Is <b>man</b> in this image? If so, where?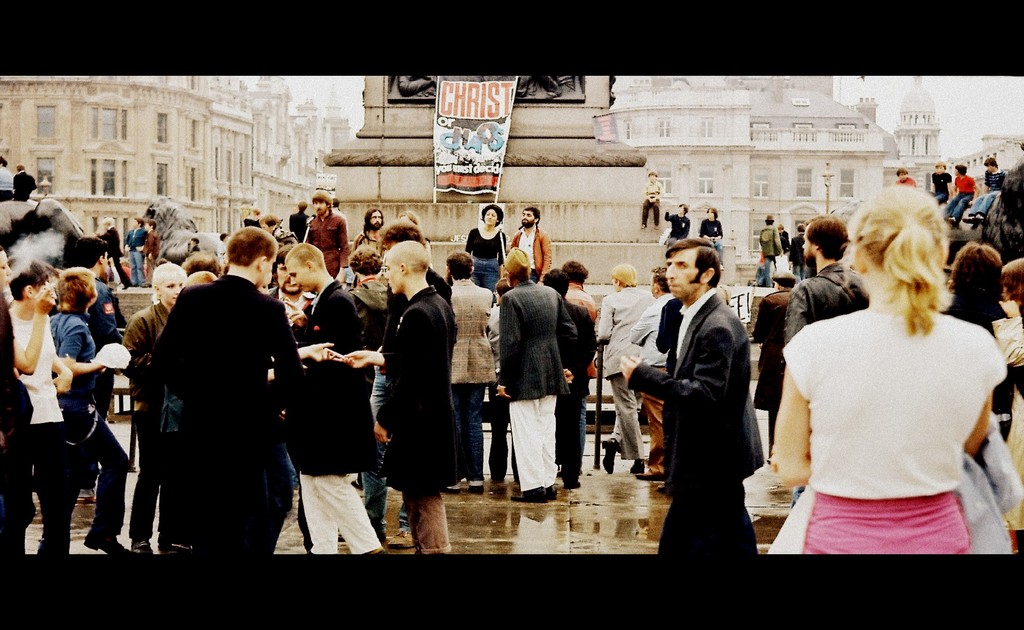
Yes, at region(938, 238, 1023, 446).
